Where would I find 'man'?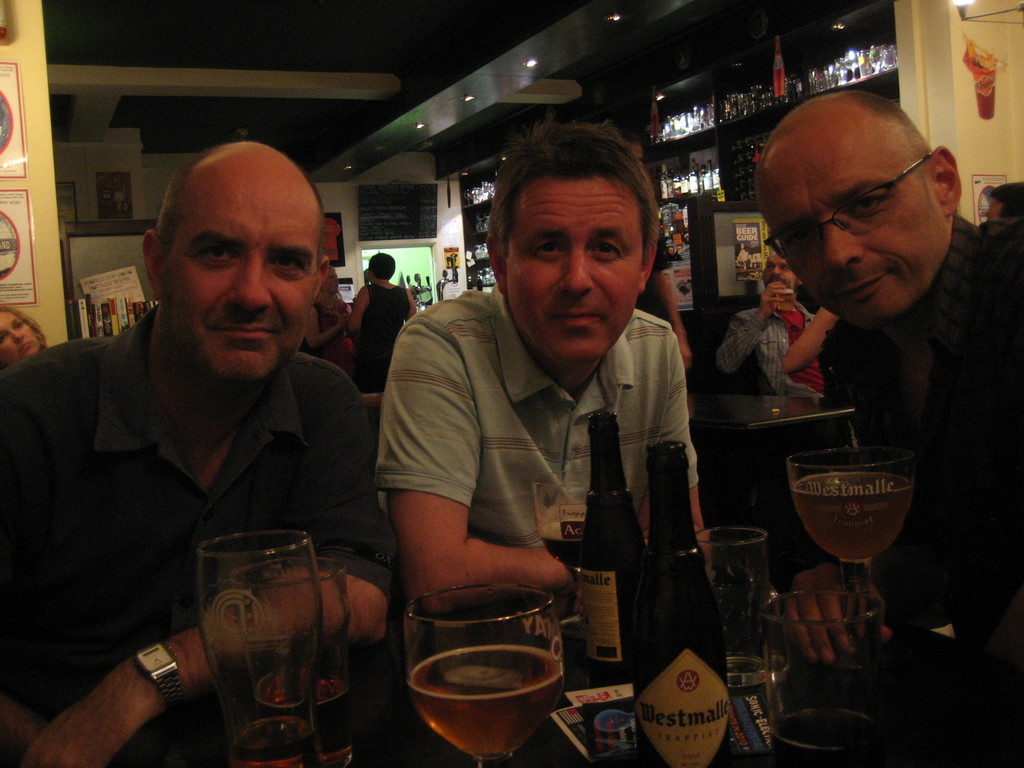
At pyautogui.locateOnScreen(40, 173, 388, 767).
